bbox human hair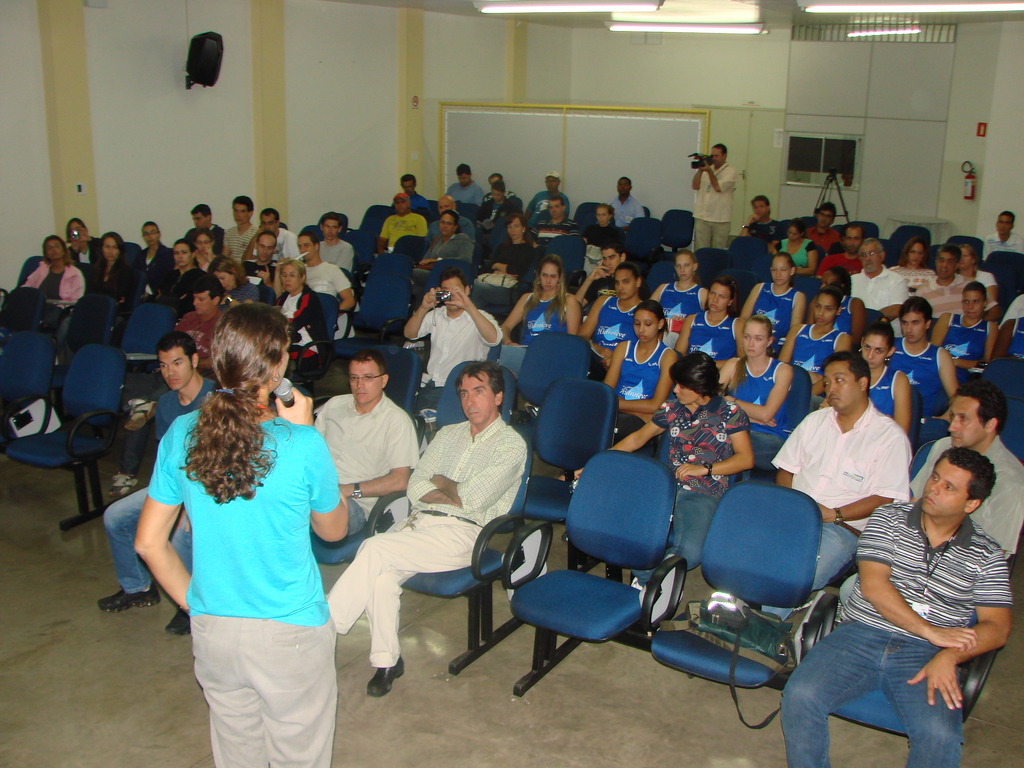
350:344:386:378
